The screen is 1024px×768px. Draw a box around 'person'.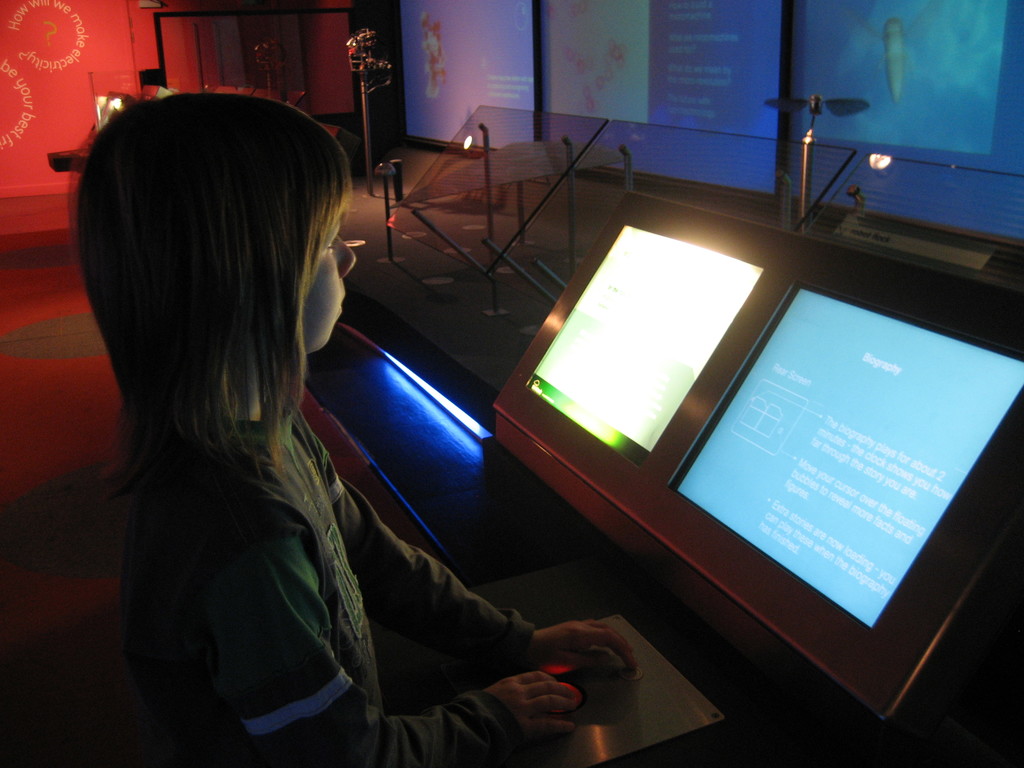
rect(88, 79, 566, 751).
